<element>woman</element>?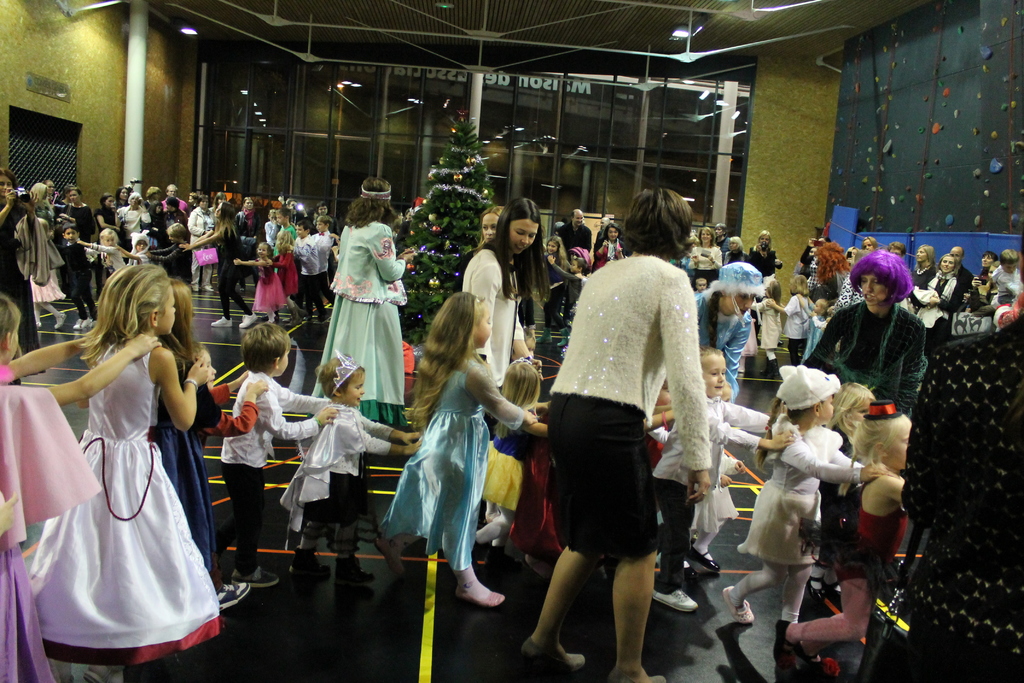
l=309, t=176, r=413, b=427
